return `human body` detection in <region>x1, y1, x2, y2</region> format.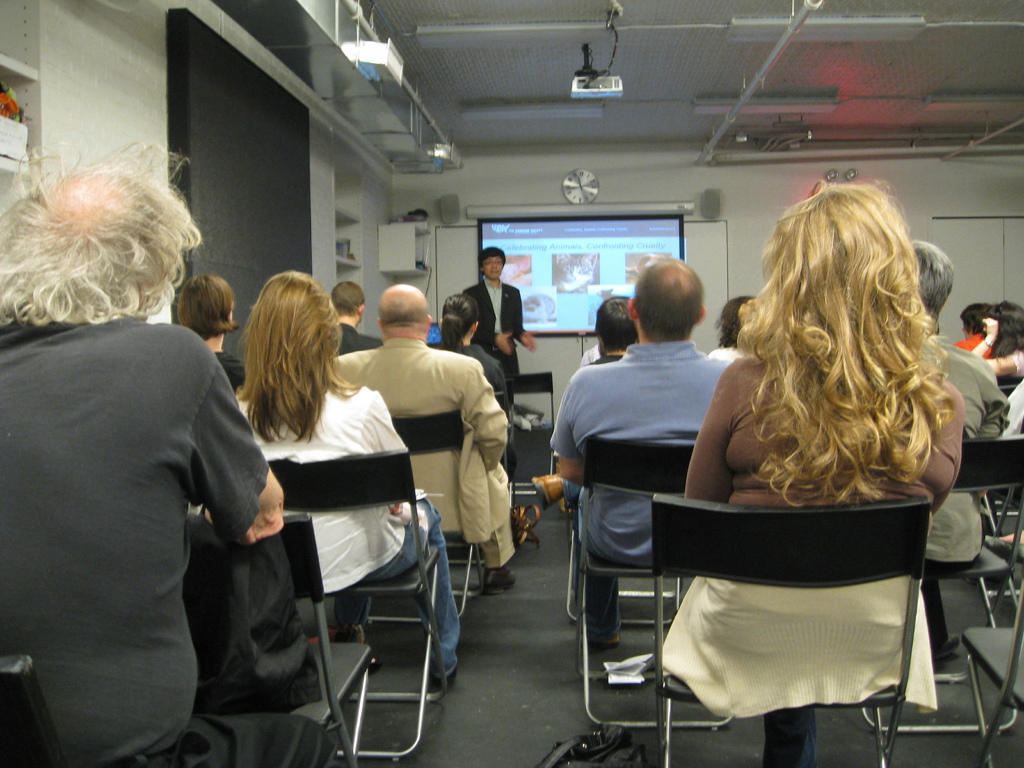
<region>463, 276, 537, 392</region>.
